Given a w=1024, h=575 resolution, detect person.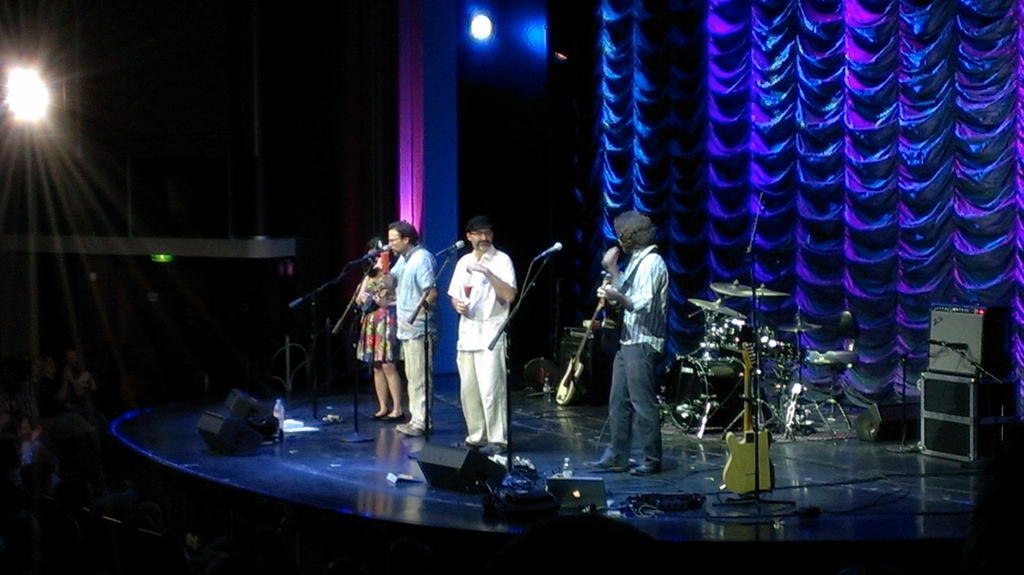
350/234/408/419.
